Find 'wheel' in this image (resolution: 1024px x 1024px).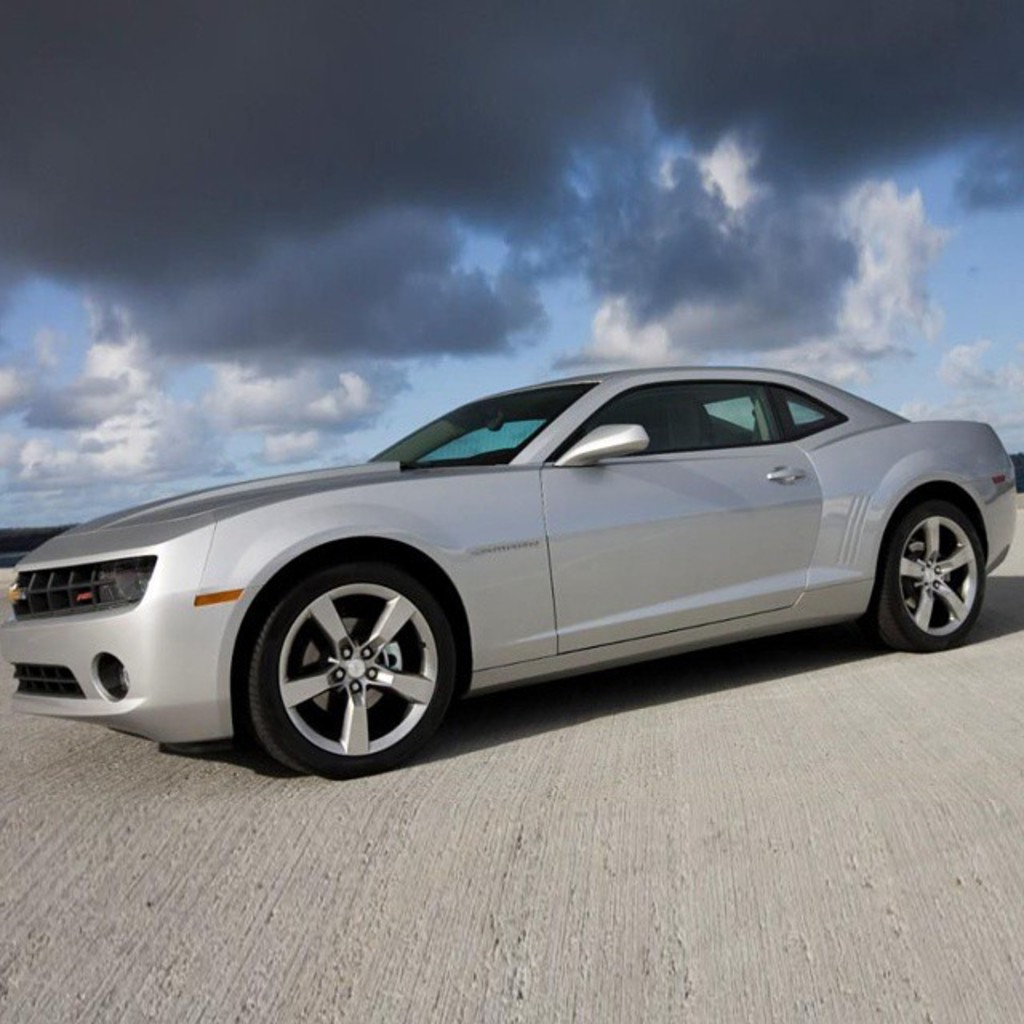
874 501 984 658.
